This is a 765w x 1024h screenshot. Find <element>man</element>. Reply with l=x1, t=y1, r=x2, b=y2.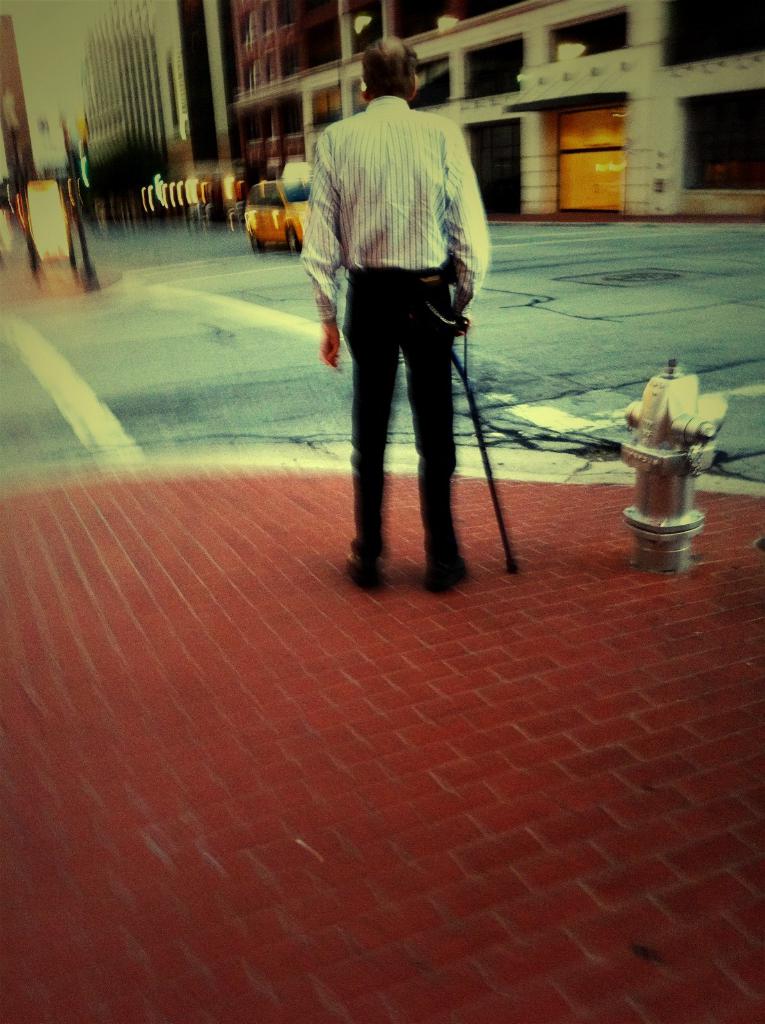
l=309, t=76, r=519, b=590.
